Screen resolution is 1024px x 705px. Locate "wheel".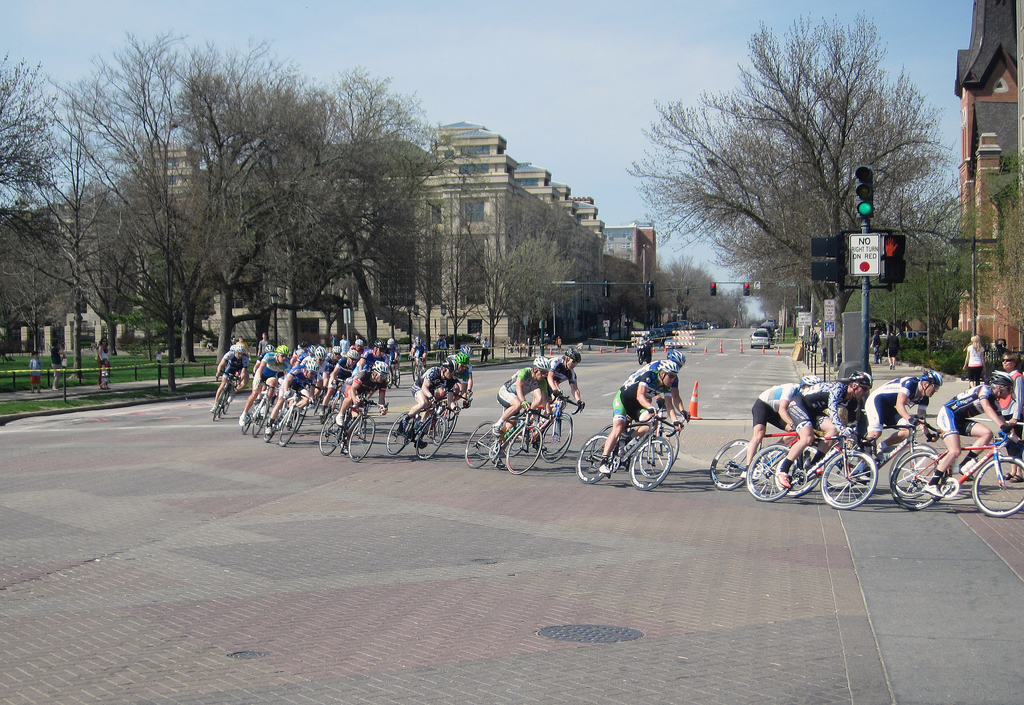
bbox=[347, 416, 373, 463].
